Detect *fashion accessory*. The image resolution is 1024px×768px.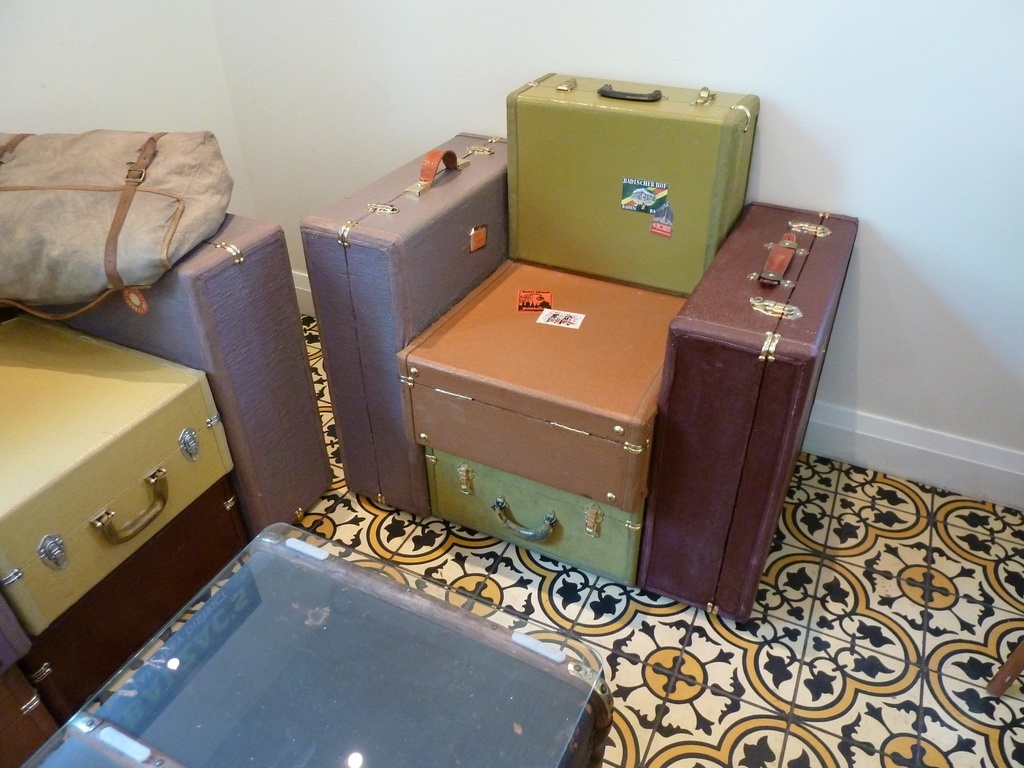
box(0, 132, 235, 320).
